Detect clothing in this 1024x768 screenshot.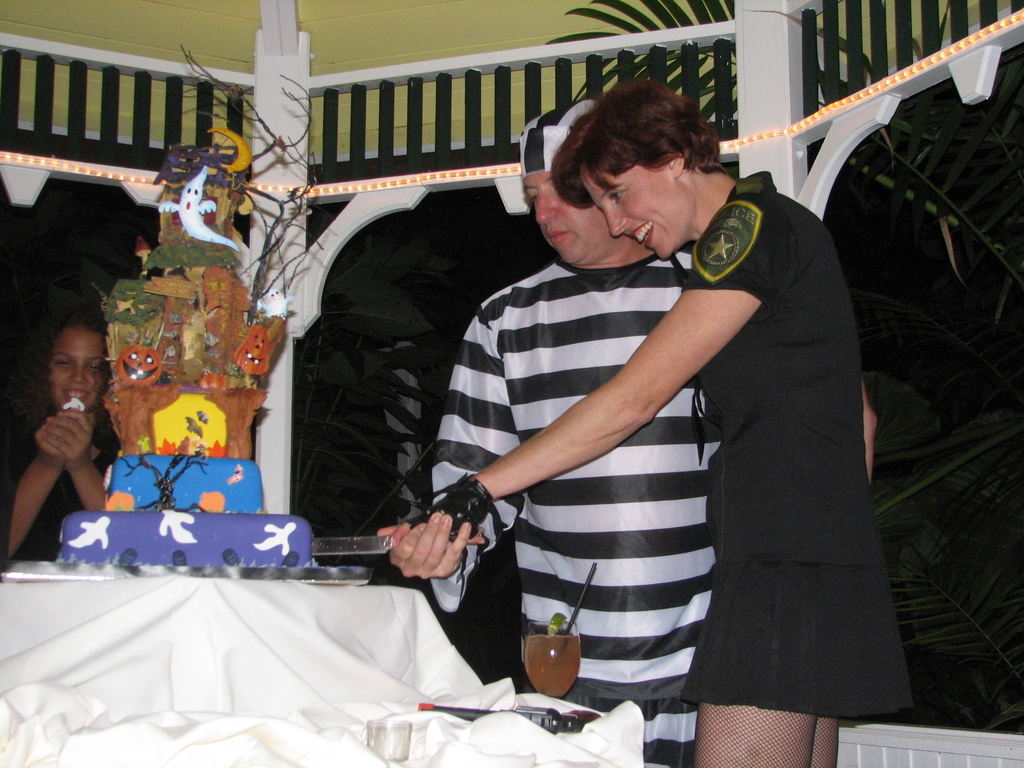
Detection: x1=426 y1=243 x2=717 y2=767.
